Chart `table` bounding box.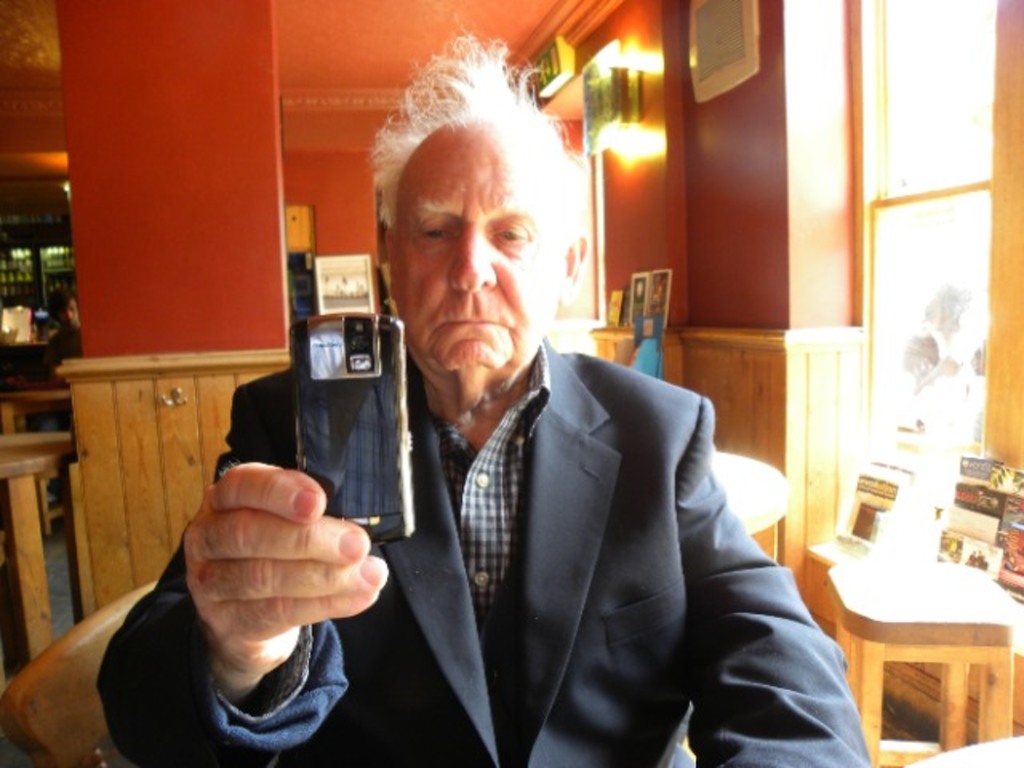
Charted: (0,430,78,670).
